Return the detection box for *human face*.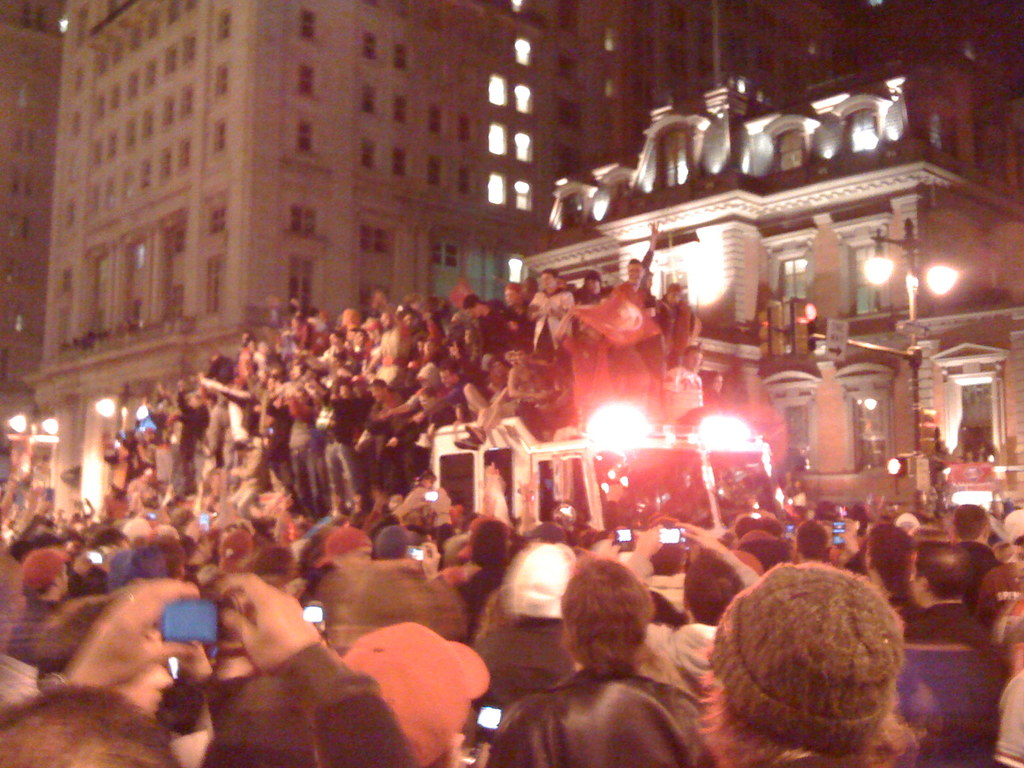
box(714, 375, 723, 388).
